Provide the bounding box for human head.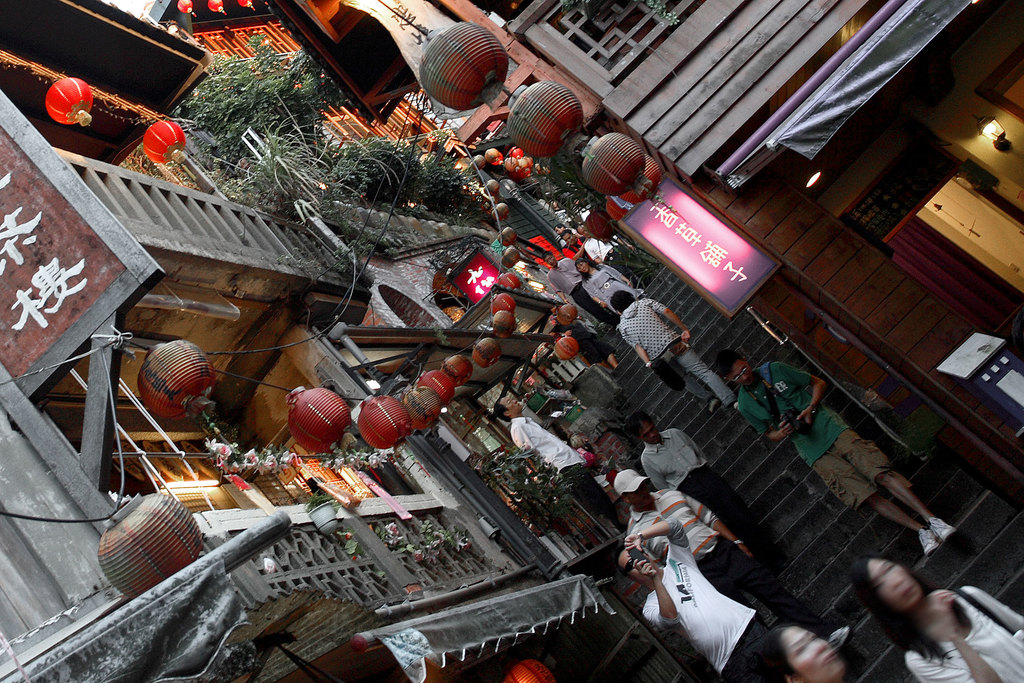
detection(846, 547, 923, 621).
